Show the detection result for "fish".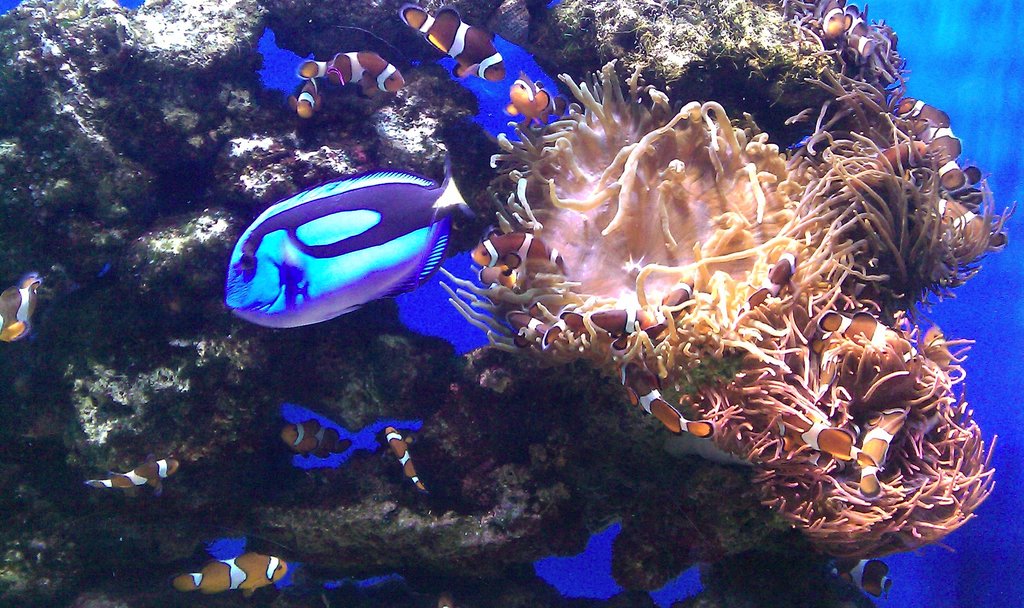
left=82, top=455, right=179, bottom=490.
